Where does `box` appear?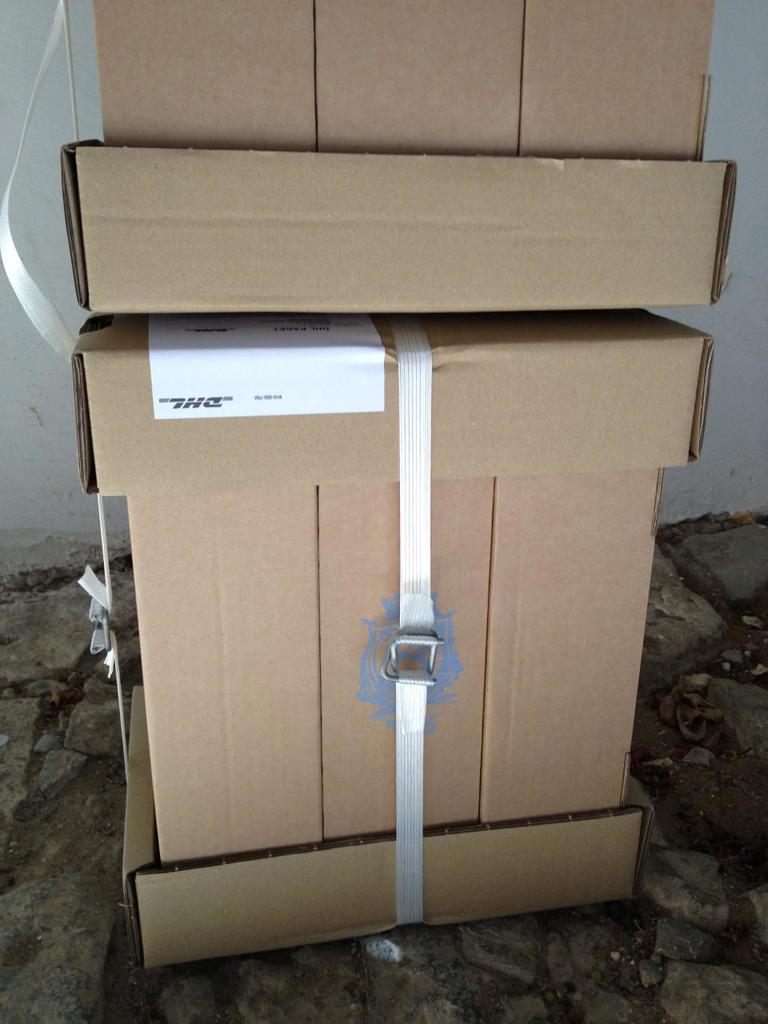
Appears at rect(98, 0, 722, 158).
